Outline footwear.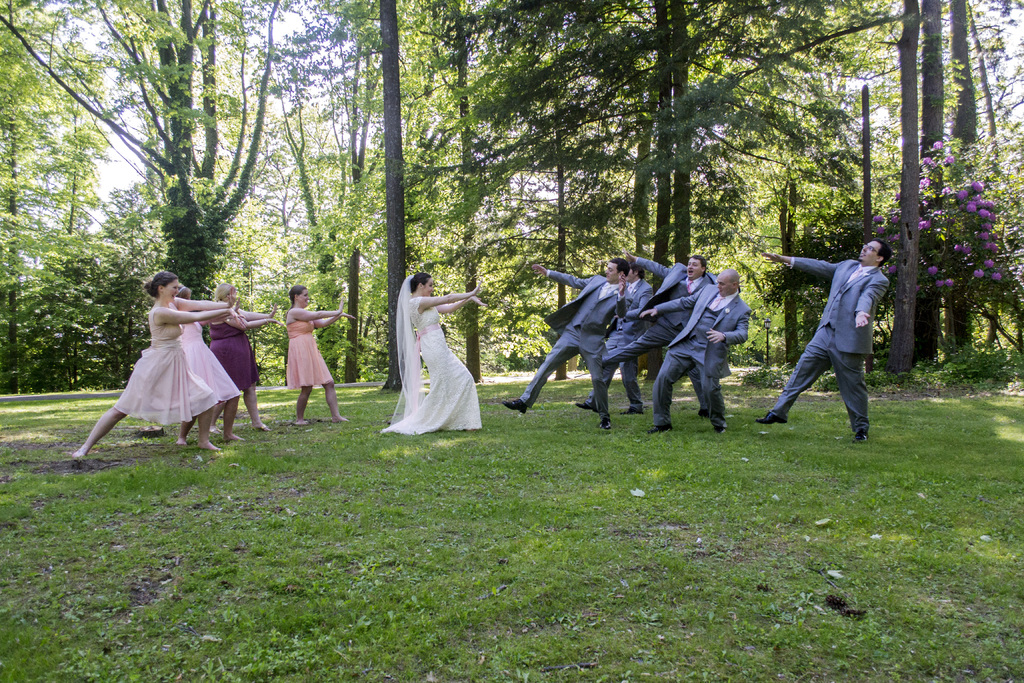
Outline: 572 400 596 411.
